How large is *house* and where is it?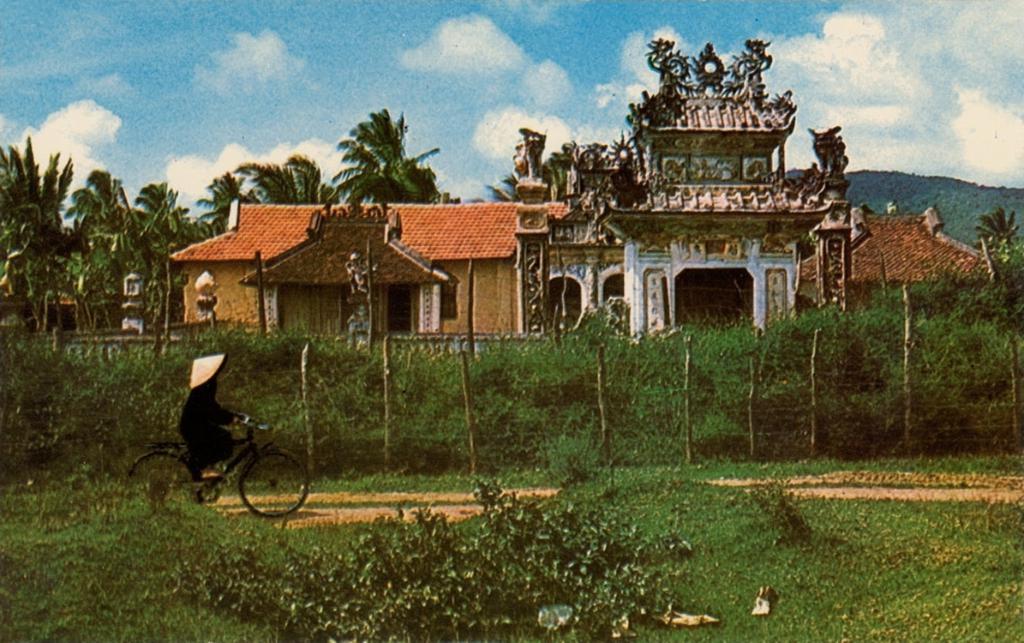
Bounding box: (x1=154, y1=165, x2=602, y2=364).
